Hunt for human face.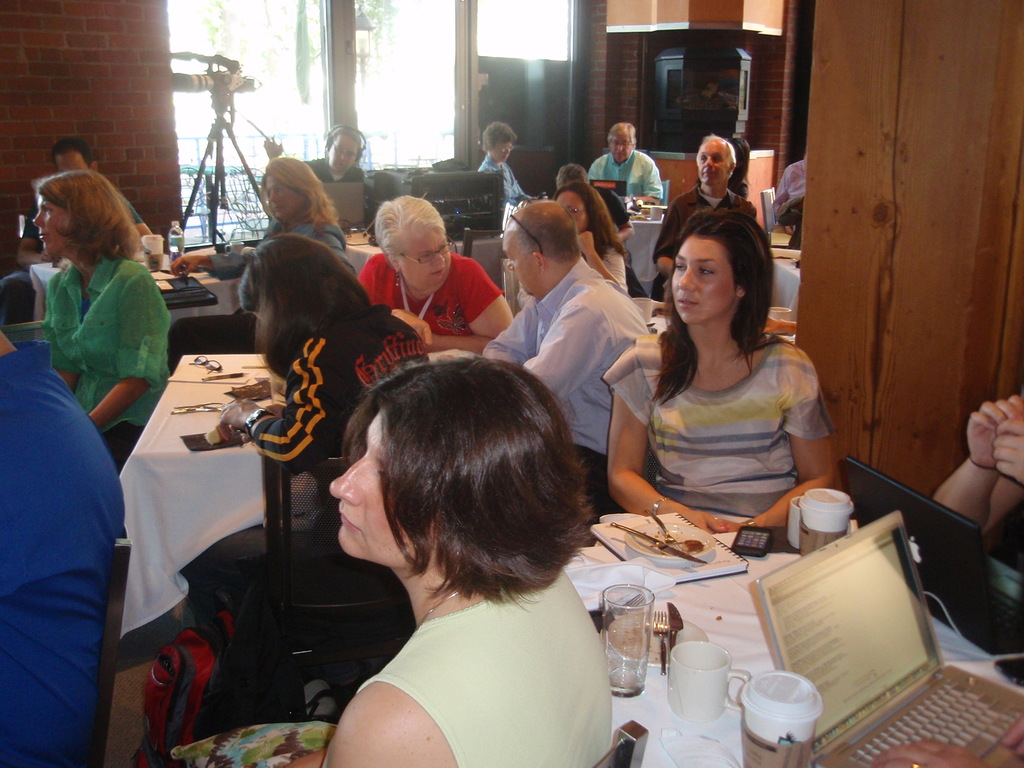
Hunted down at 670,236,736,322.
